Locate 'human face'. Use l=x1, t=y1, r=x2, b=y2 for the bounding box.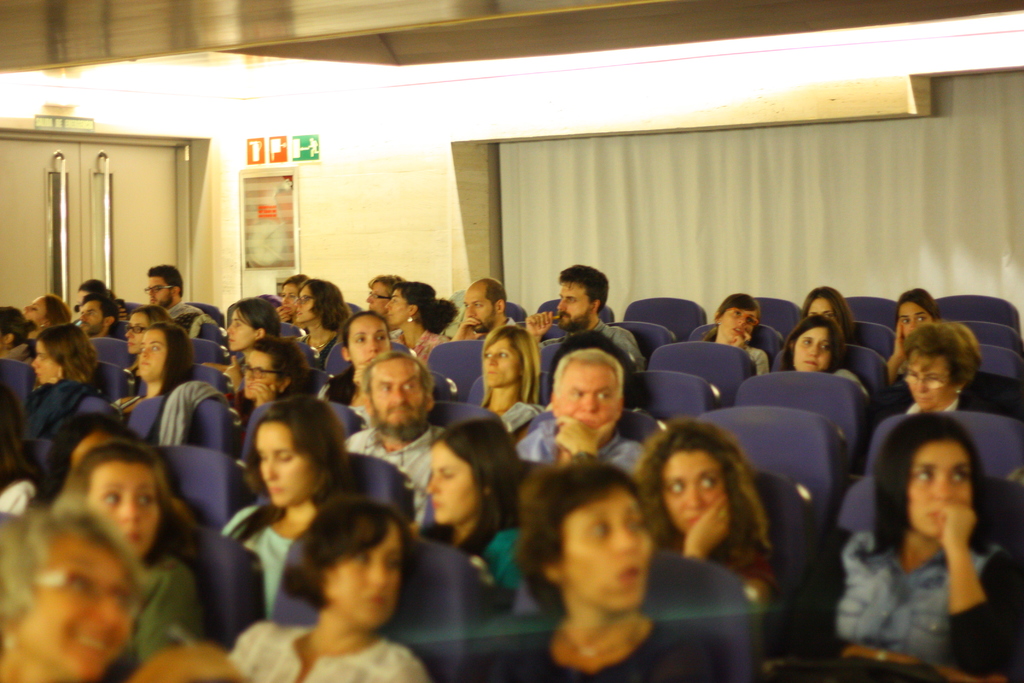
l=328, t=523, r=401, b=628.
